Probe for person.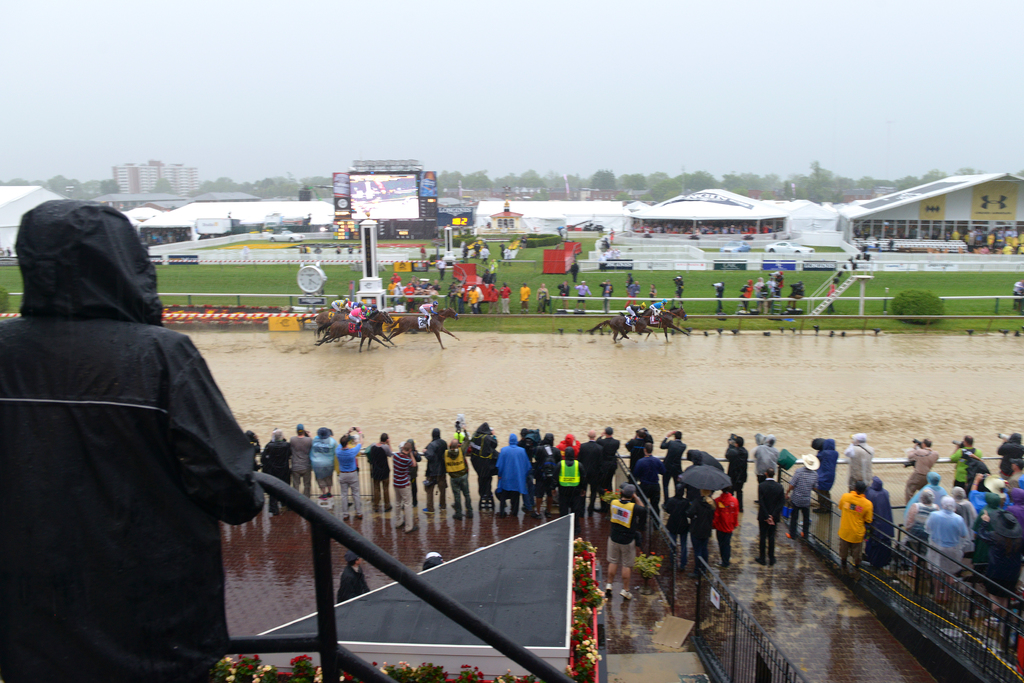
Probe result: 945:434:973:493.
